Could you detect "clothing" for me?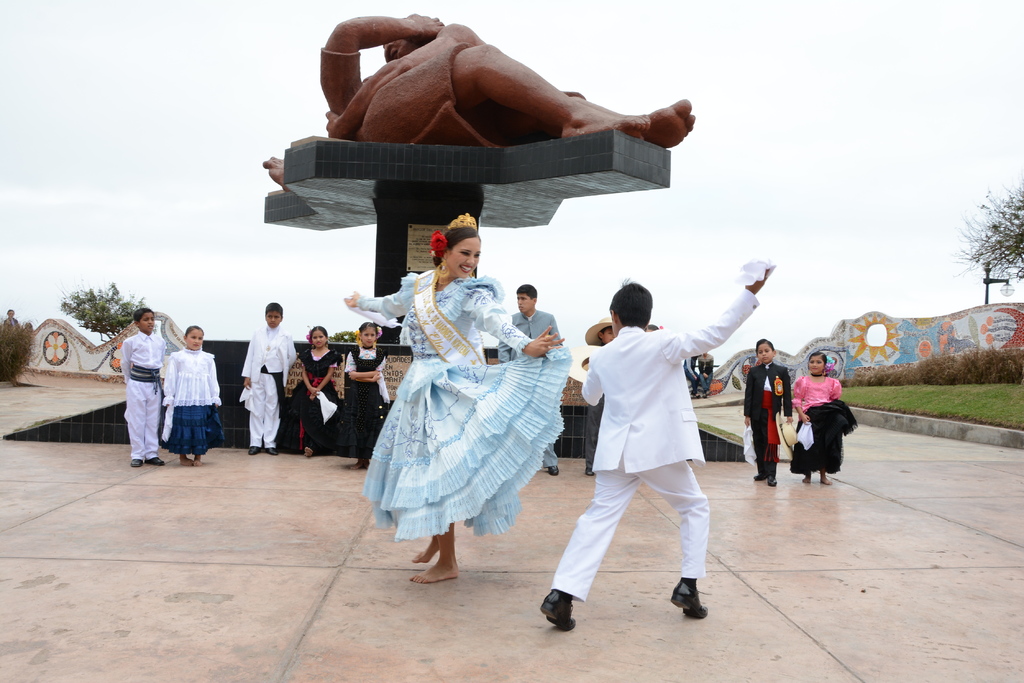
Detection result: 164,346,218,460.
